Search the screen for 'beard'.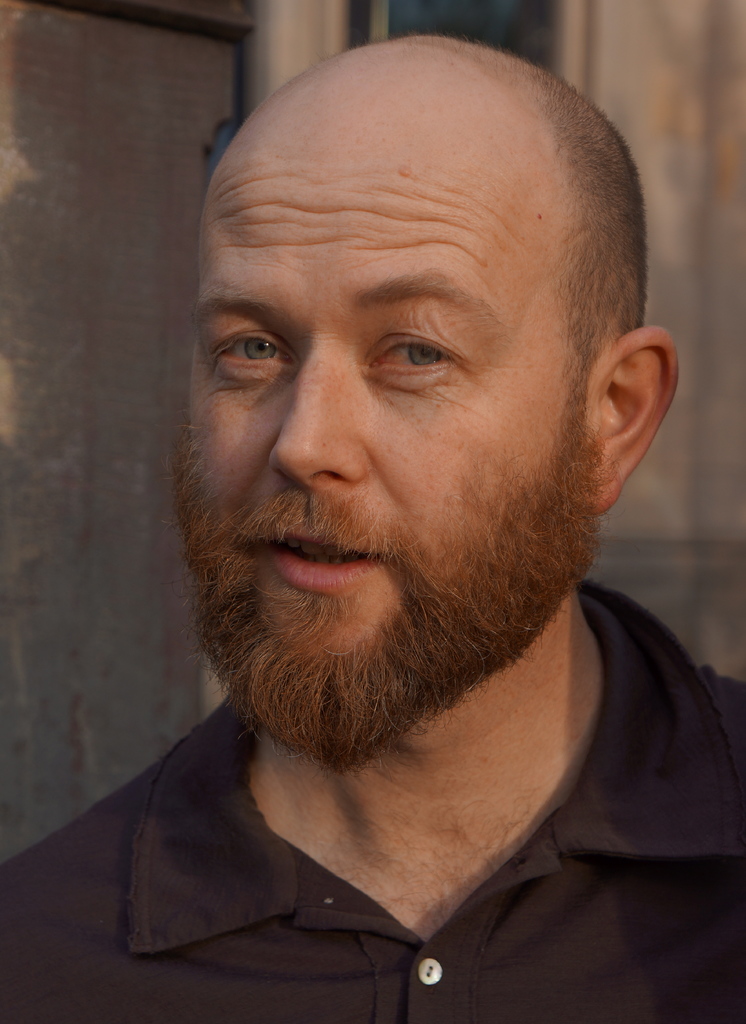
Found at BBox(159, 426, 605, 778).
